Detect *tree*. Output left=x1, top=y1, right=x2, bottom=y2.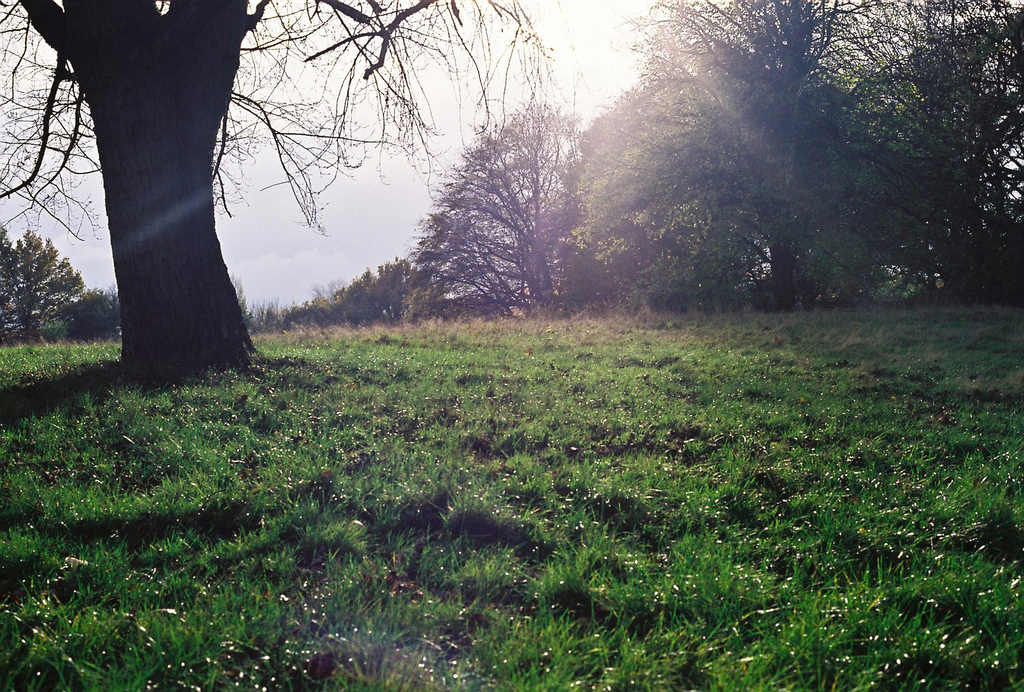
left=0, top=0, right=556, bottom=377.
